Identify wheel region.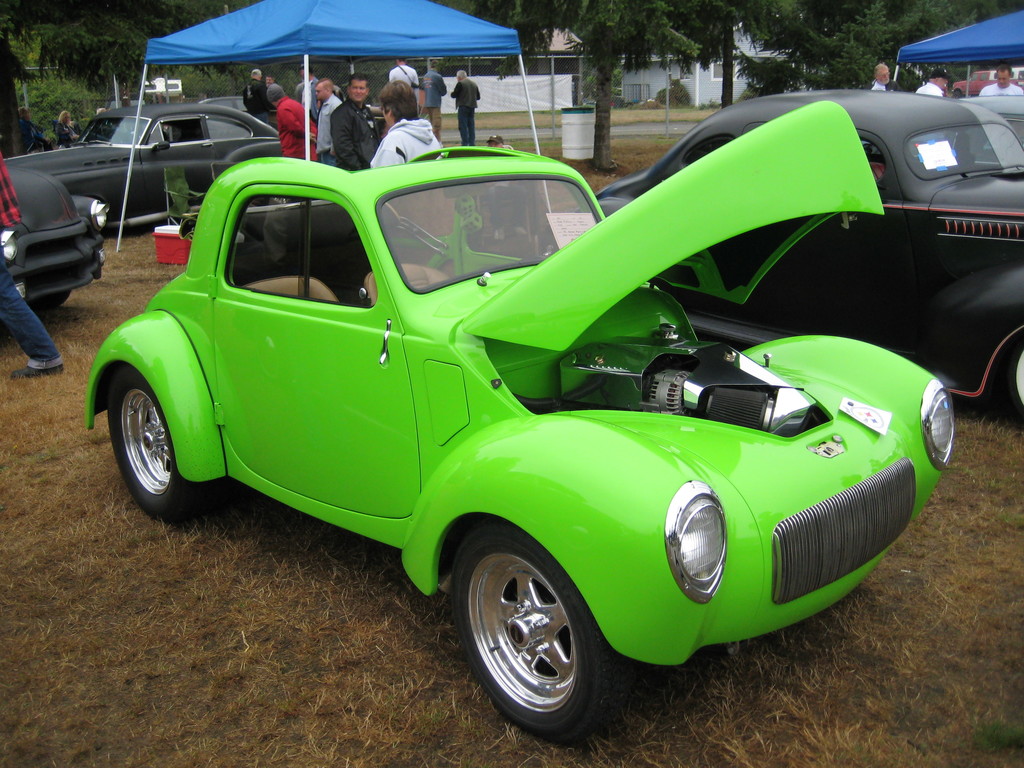
Region: l=453, t=536, r=608, b=733.
